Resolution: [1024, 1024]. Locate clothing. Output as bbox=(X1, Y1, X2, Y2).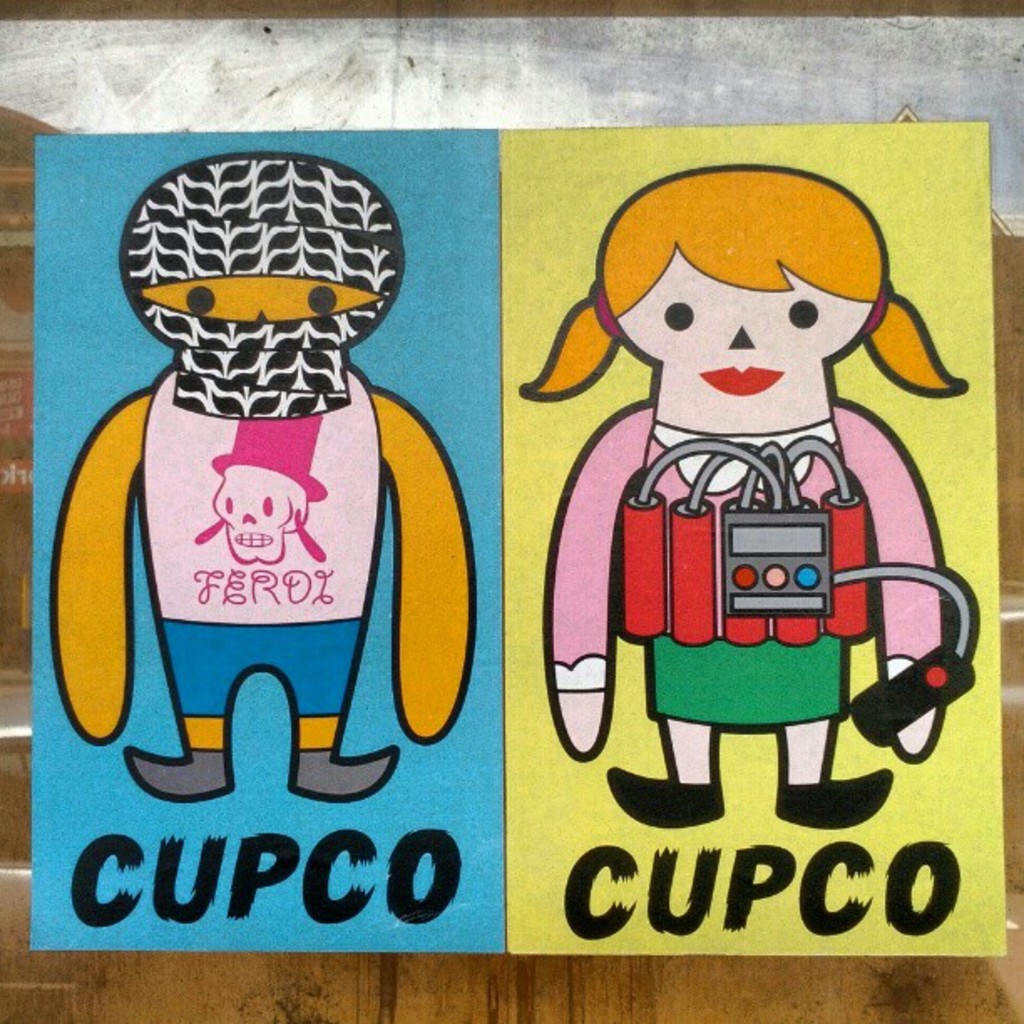
bbox=(132, 363, 387, 748).
